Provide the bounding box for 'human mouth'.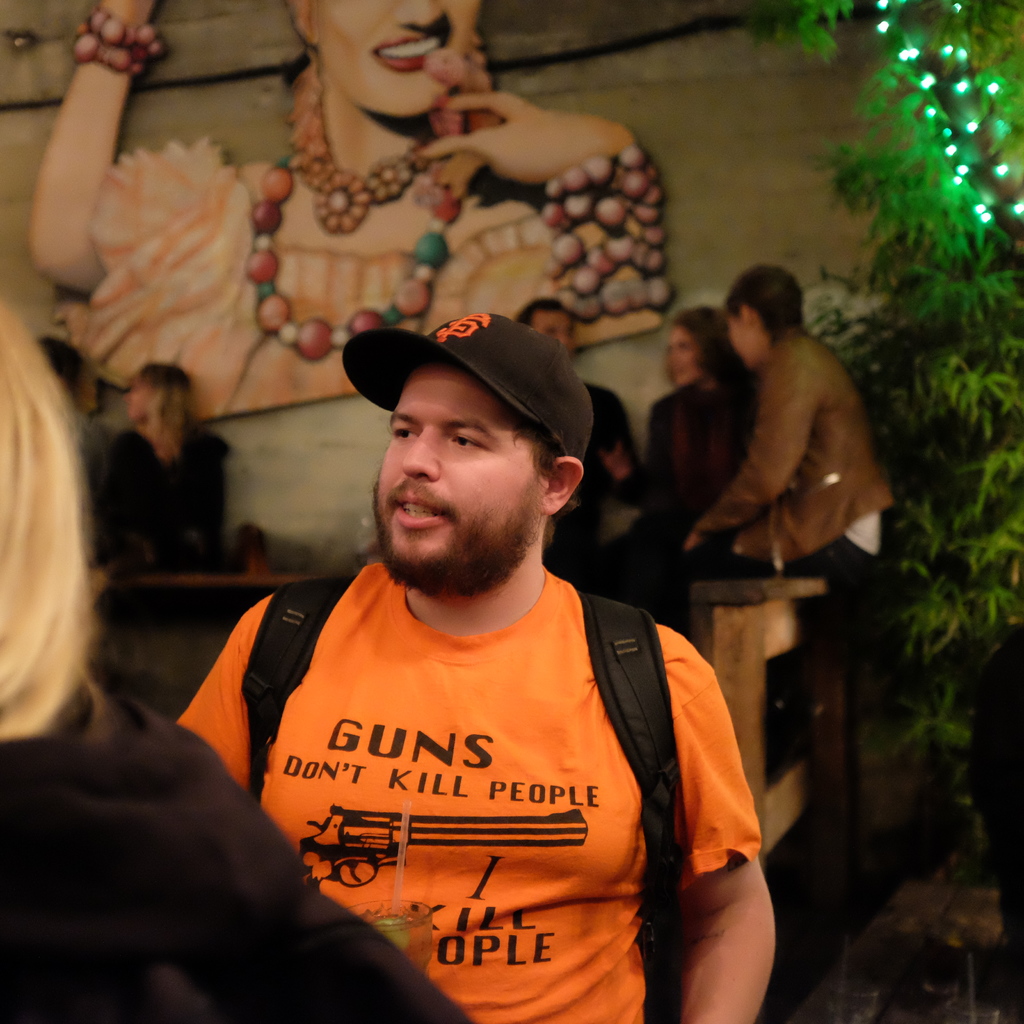
[371,16,457,72].
